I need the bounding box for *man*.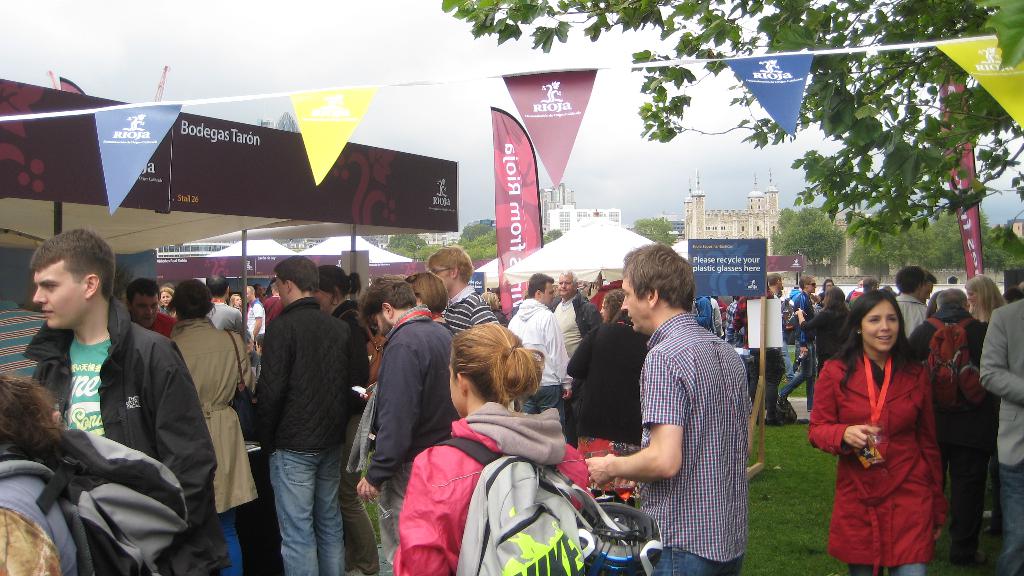
Here it is: left=783, top=273, right=813, bottom=418.
